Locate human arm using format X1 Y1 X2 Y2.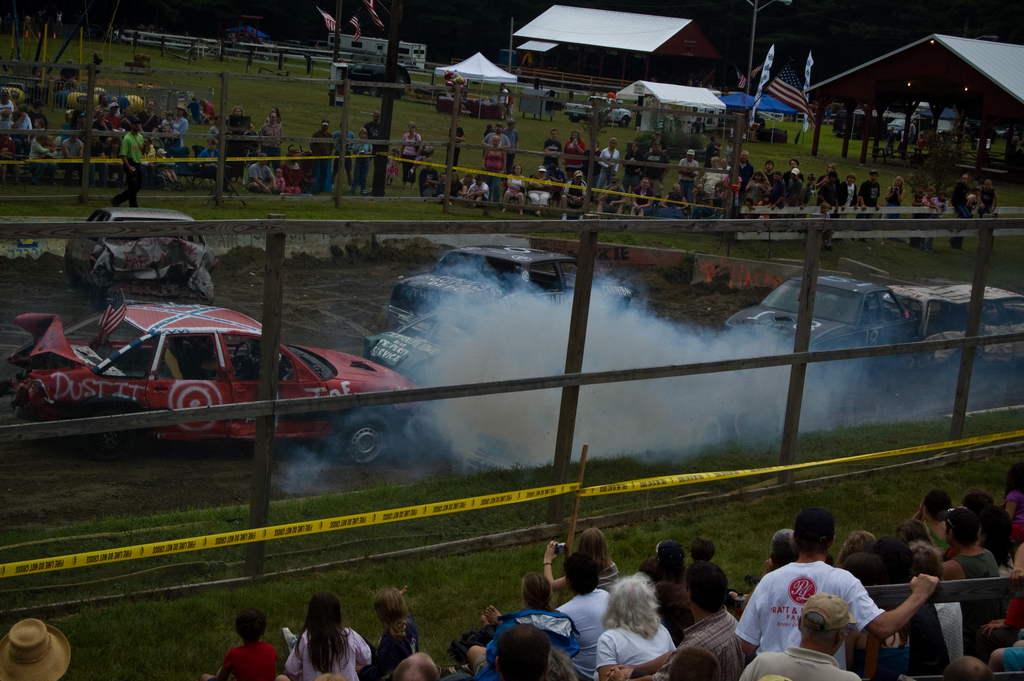
911 194 920 210.
